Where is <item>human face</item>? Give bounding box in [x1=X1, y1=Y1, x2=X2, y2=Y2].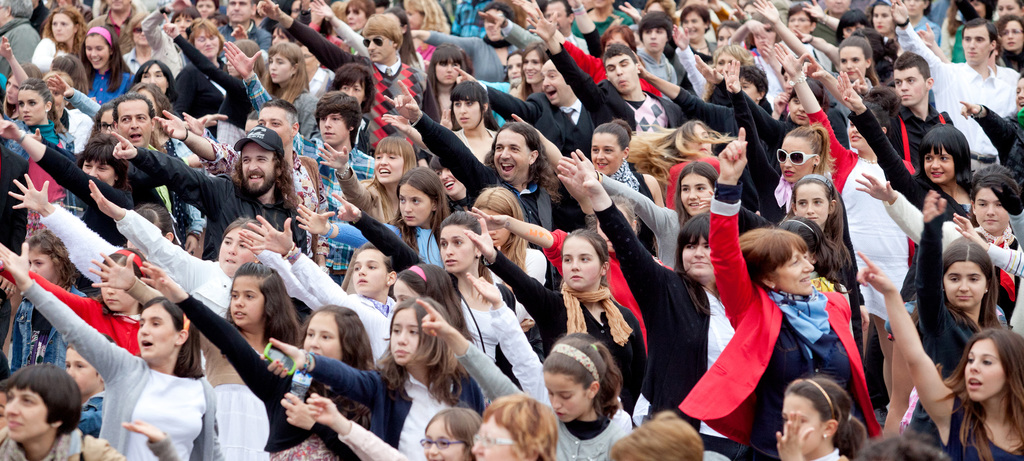
[x1=794, y1=178, x2=826, y2=222].
